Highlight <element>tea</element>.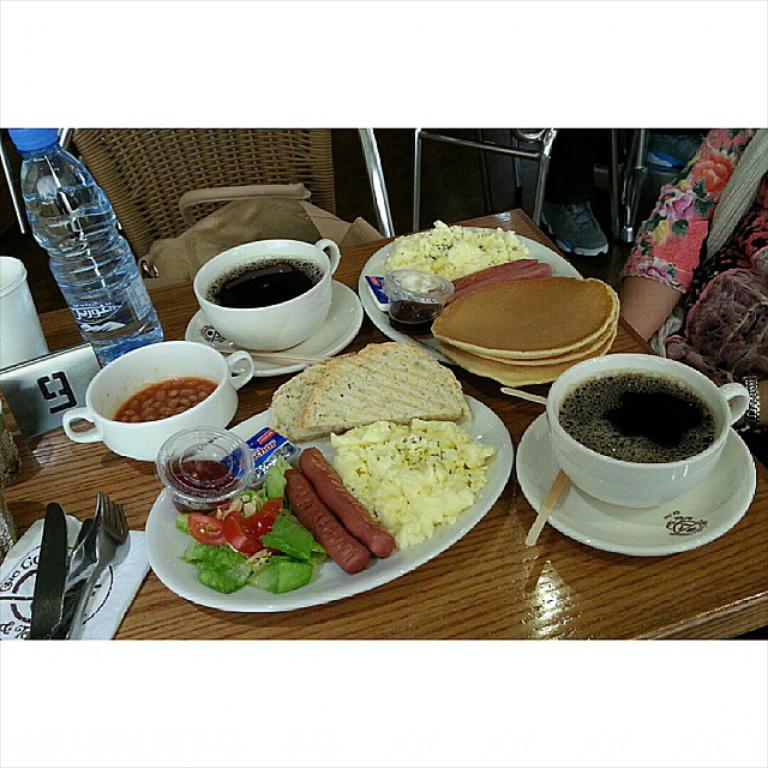
Highlighted region: (559, 367, 714, 464).
